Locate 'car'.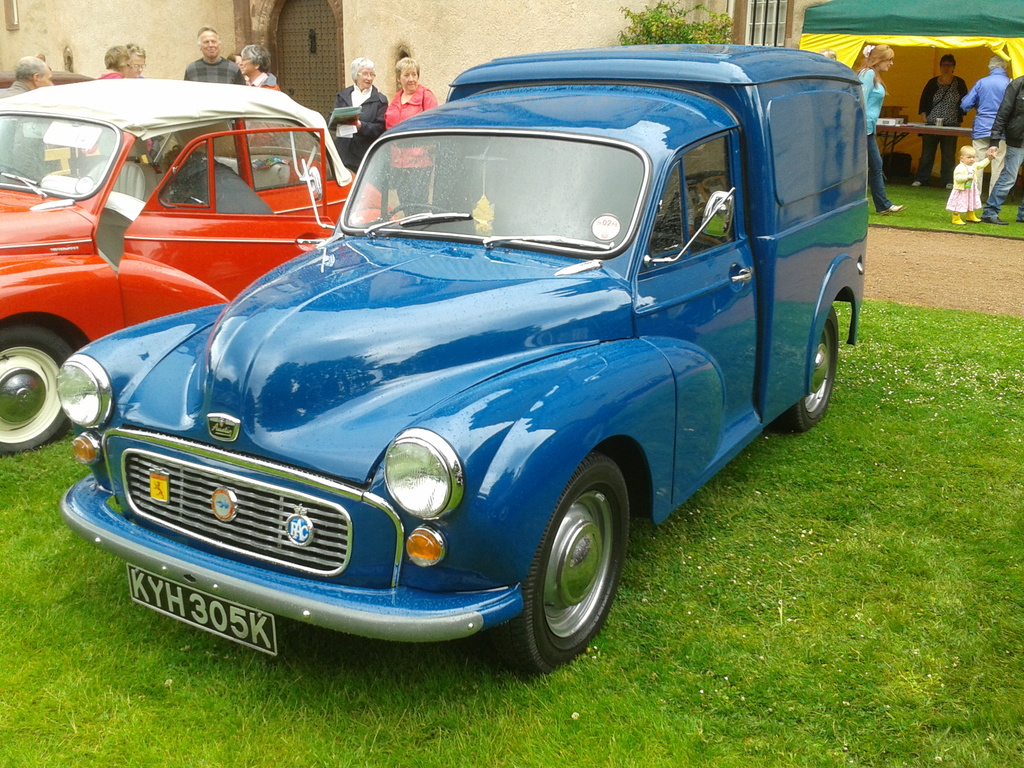
Bounding box: <bbox>70, 58, 885, 692</bbox>.
